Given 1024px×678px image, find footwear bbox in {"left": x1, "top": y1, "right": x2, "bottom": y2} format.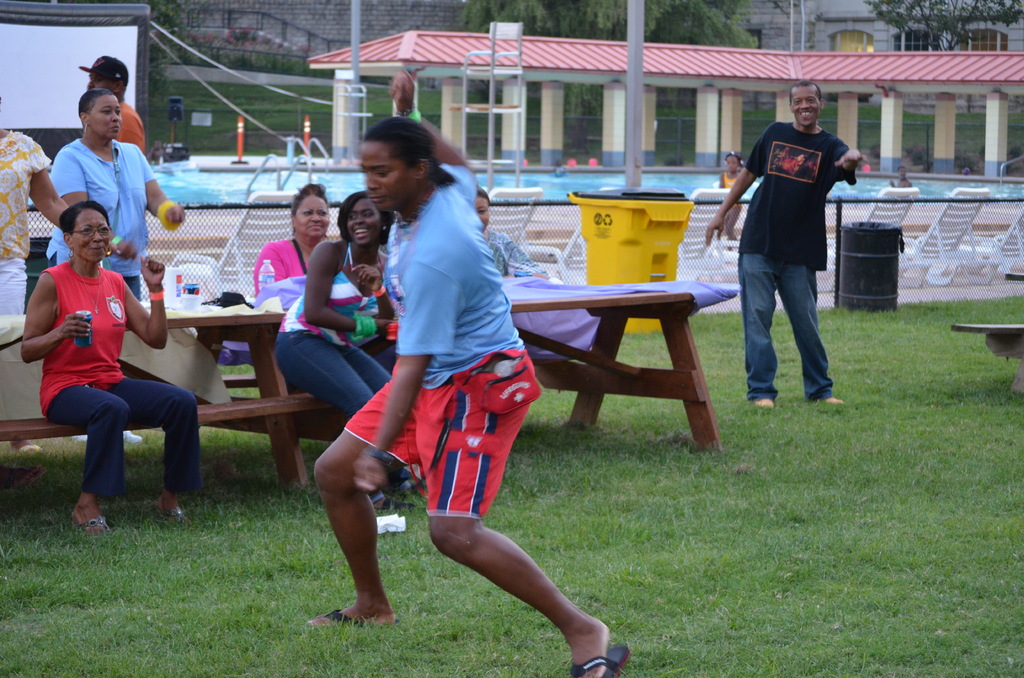
{"left": 72, "top": 508, "right": 115, "bottom": 545}.
